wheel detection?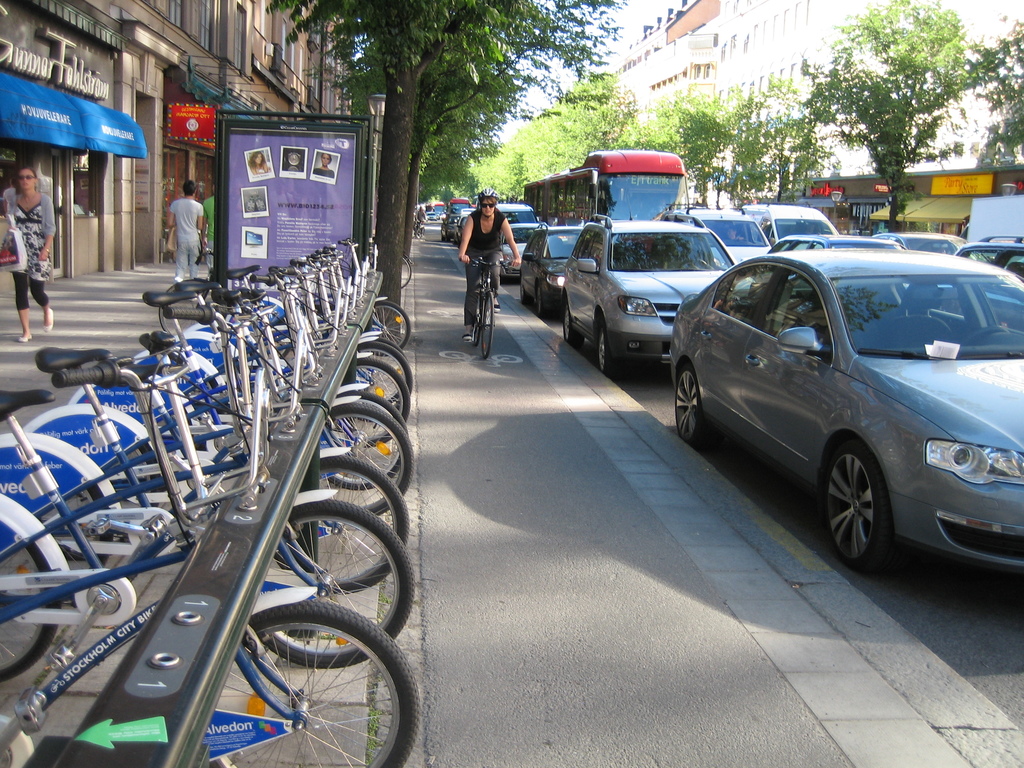
bbox=[538, 273, 557, 321]
